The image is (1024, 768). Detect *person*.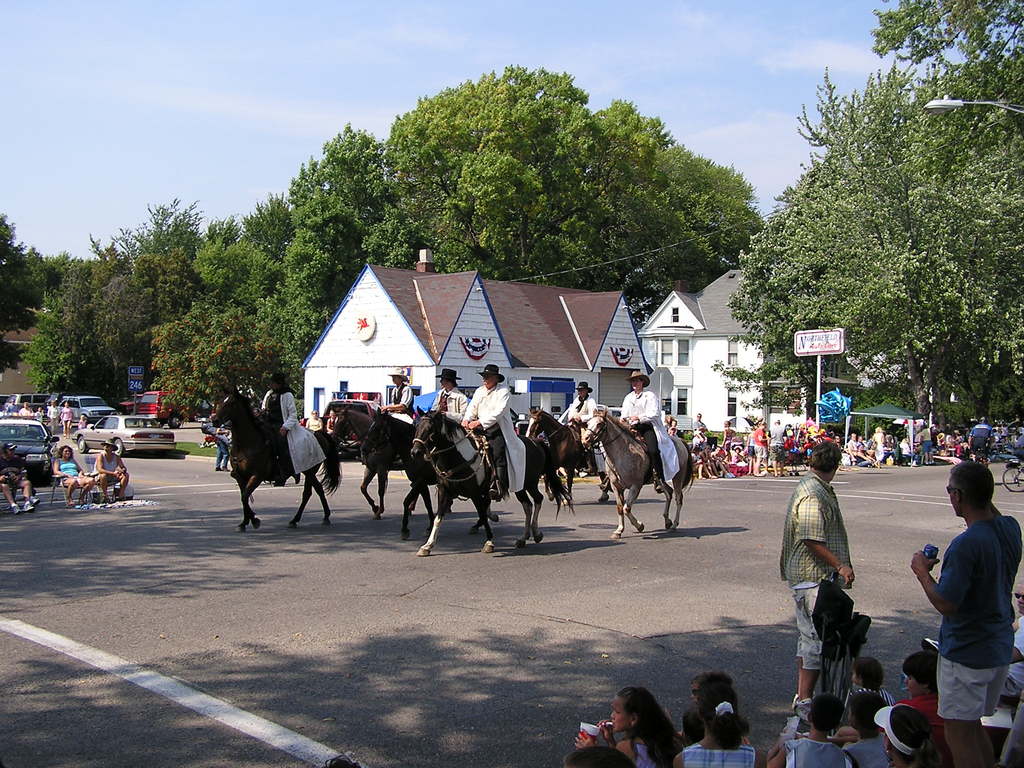
Detection: left=894, top=650, right=960, bottom=767.
